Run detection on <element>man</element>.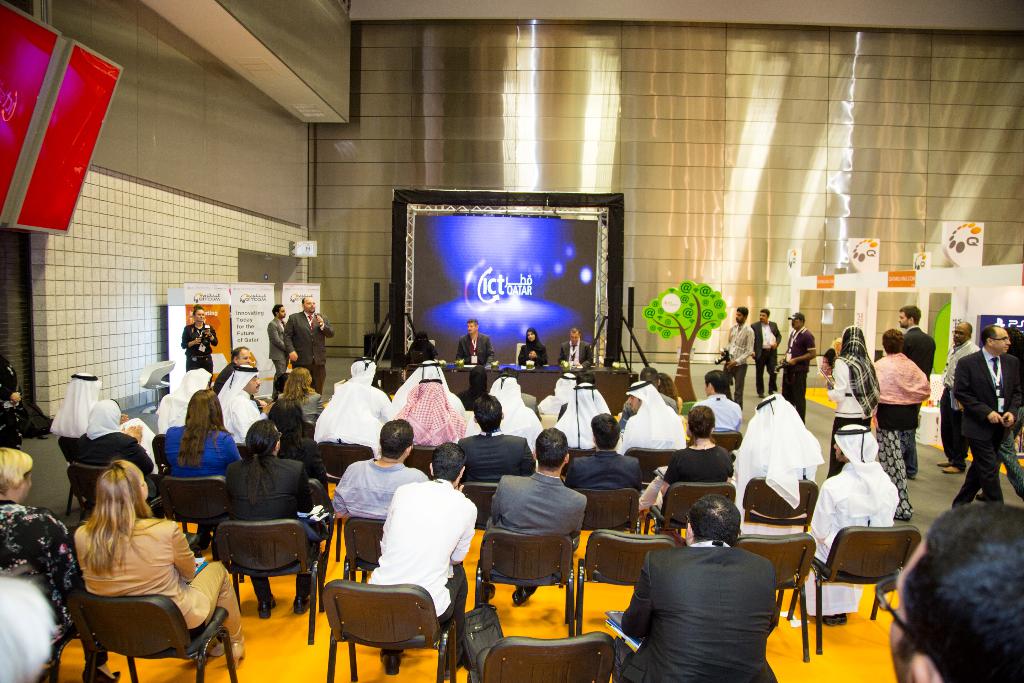
Result: (216, 346, 252, 383).
